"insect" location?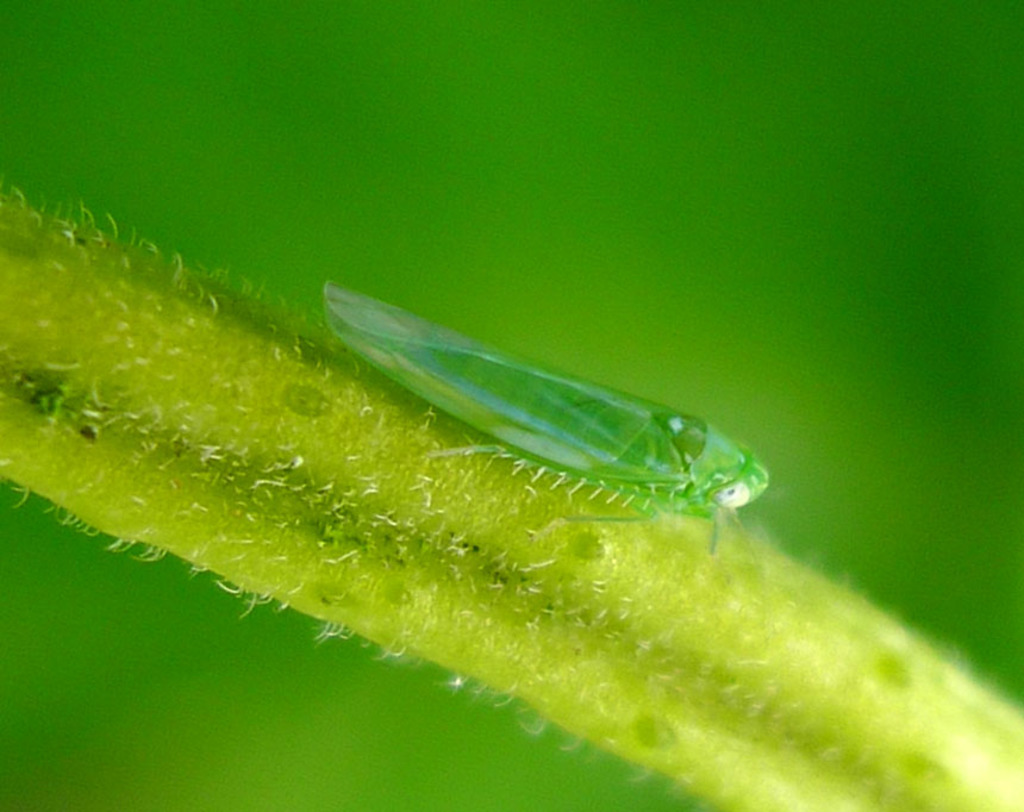
[x1=319, y1=280, x2=775, y2=520]
